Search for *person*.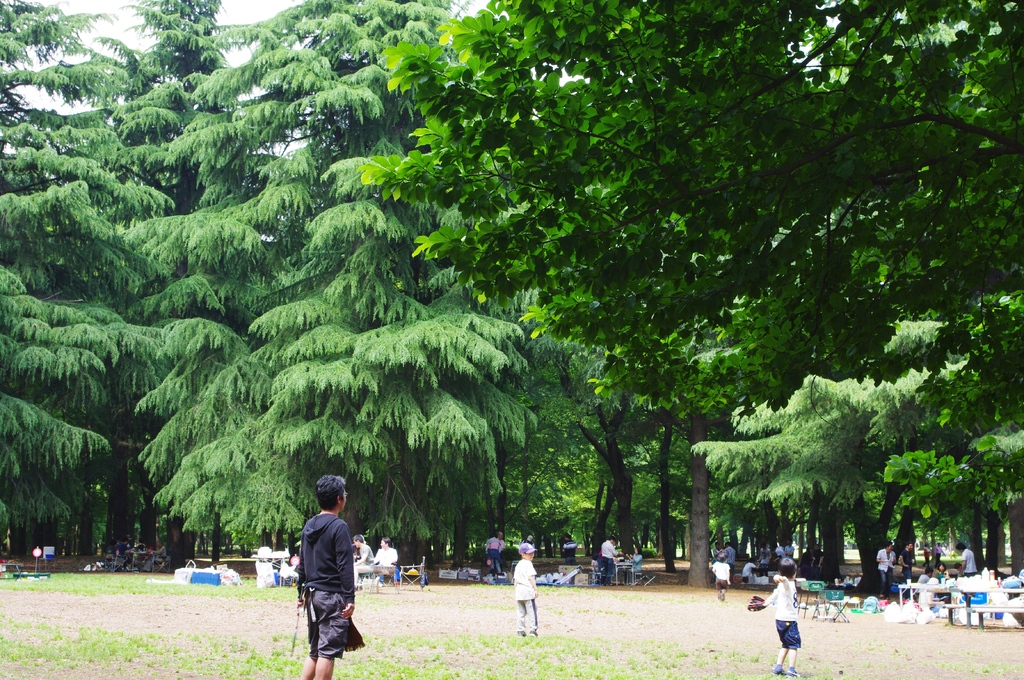
Found at <bbox>761, 555, 802, 679</bbox>.
